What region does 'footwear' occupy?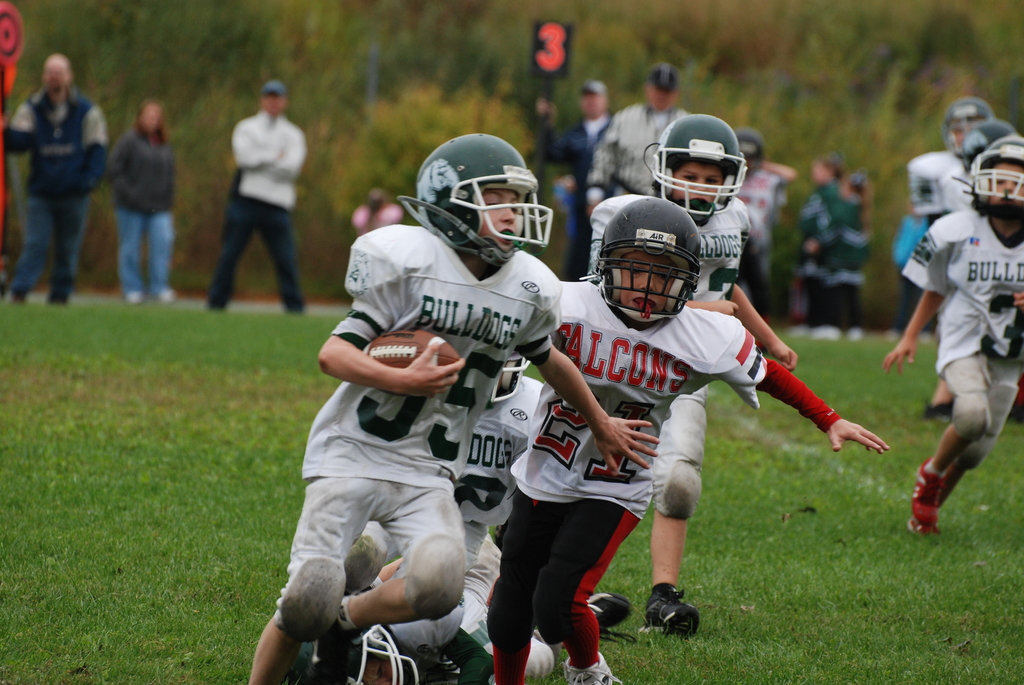
[154,288,172,302].
